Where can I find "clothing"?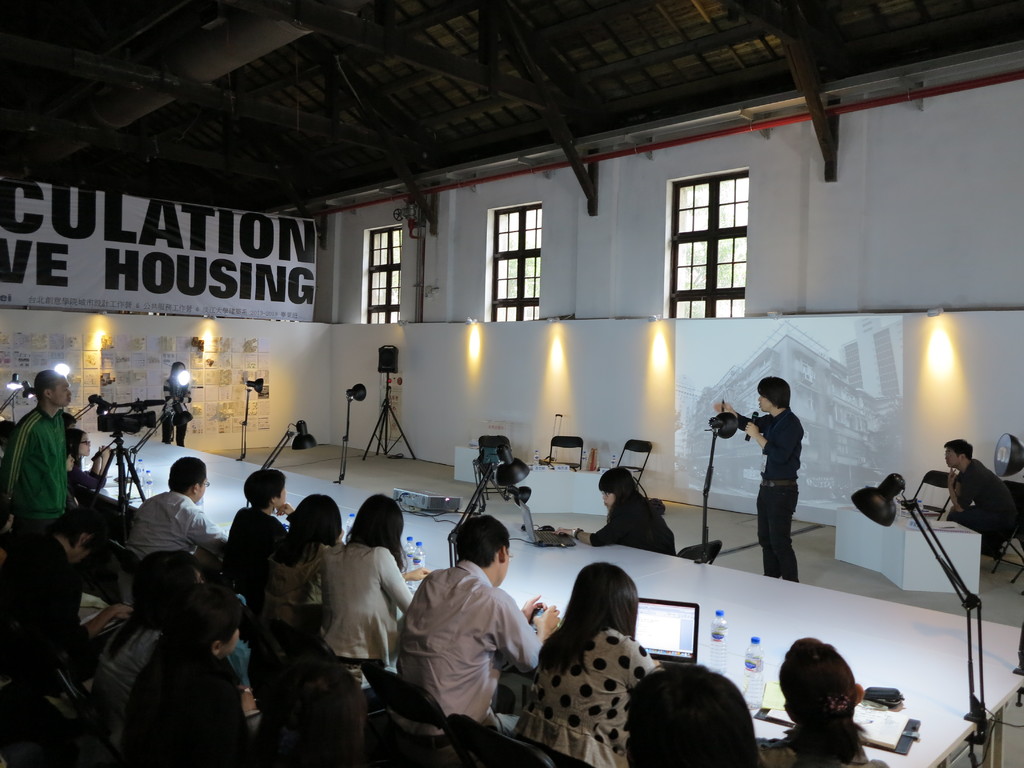
You can find it at <box>0,403,67,517</box>.
